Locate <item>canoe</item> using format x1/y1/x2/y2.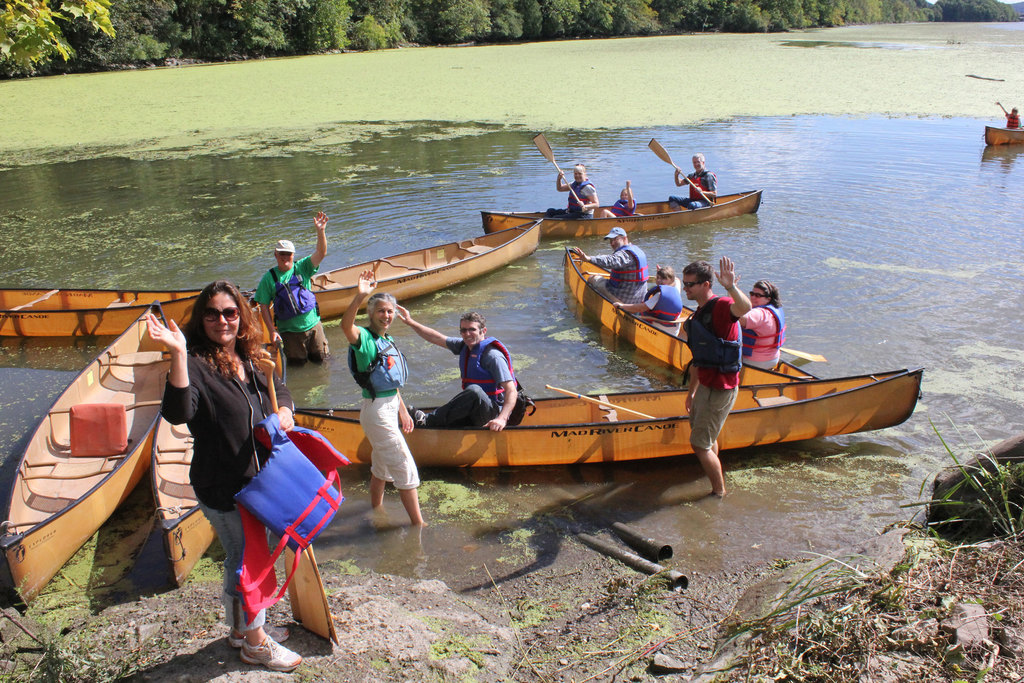
0/285/204/336.
